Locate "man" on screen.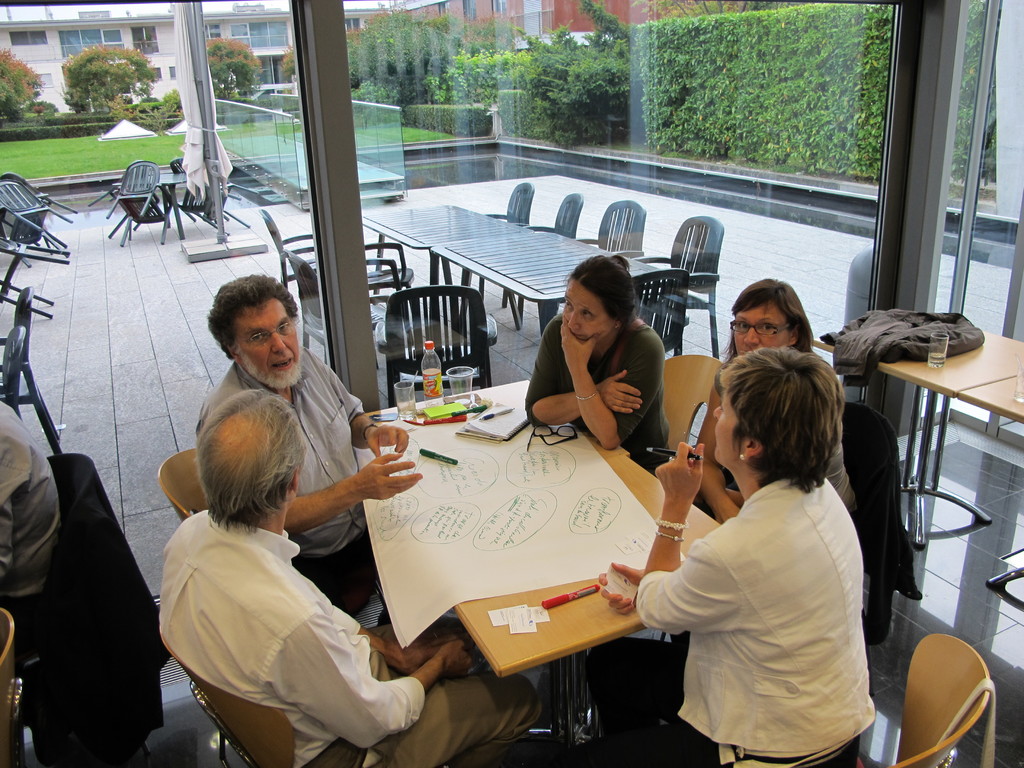
On screen at select_region(199, 271, 426, 607).
